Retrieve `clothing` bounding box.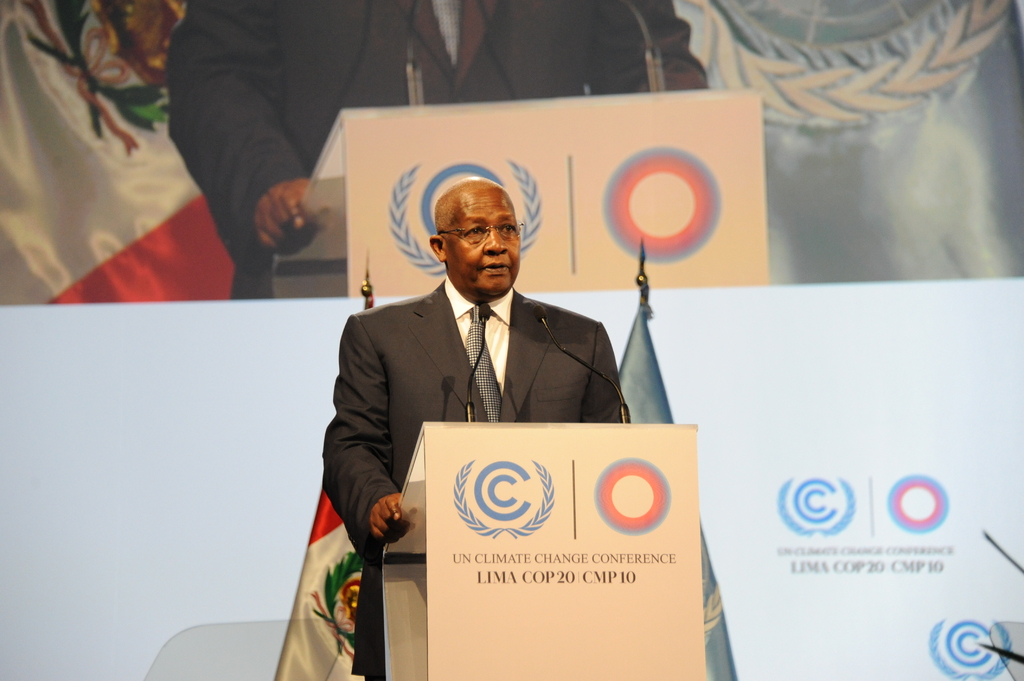
Bounding box: x1=317, y1=276, x2=630, y2=680.
